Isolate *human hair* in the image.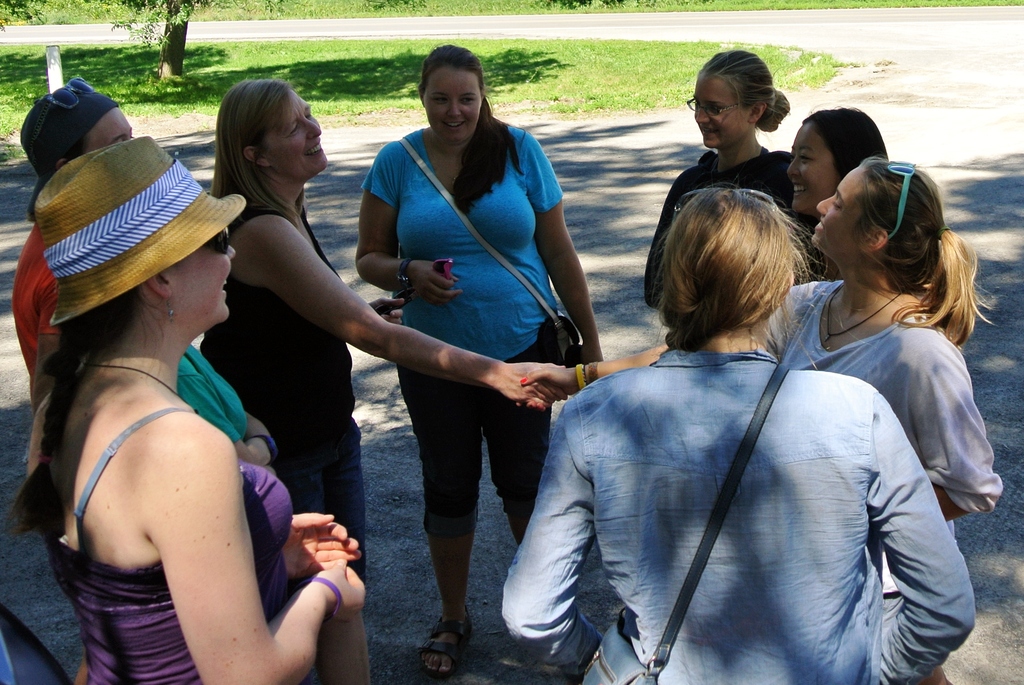
Isolated region: (418, 43, 529, 216).
